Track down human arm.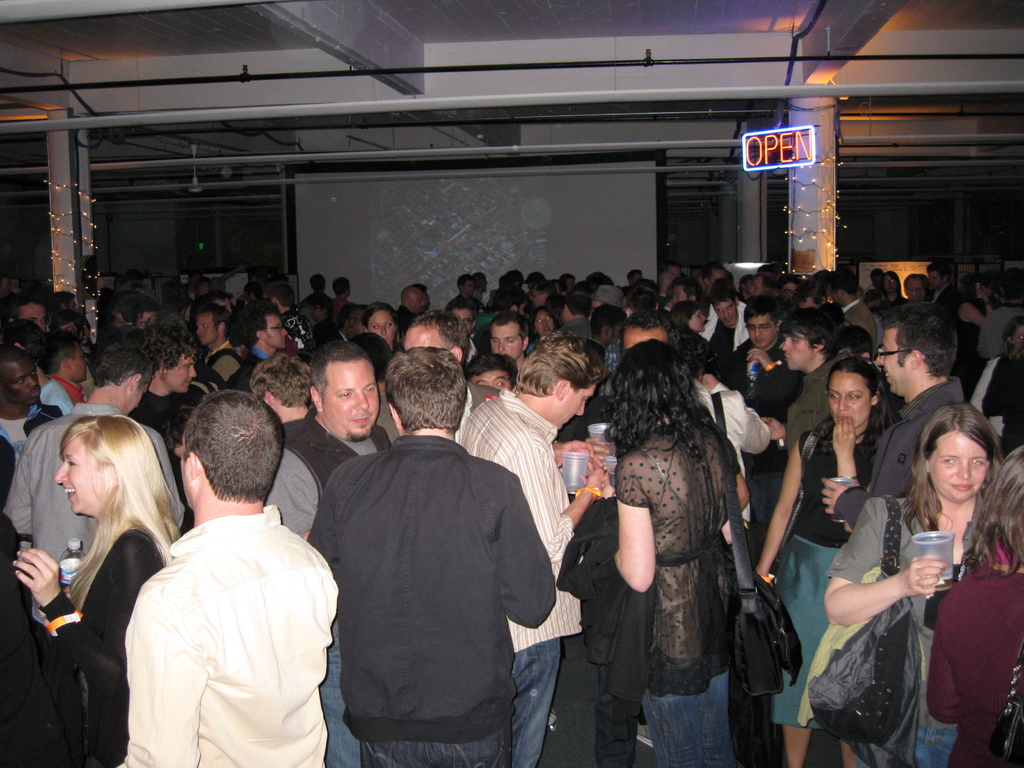
Tracked to <region>961, 284, 1000, 324</region>.
